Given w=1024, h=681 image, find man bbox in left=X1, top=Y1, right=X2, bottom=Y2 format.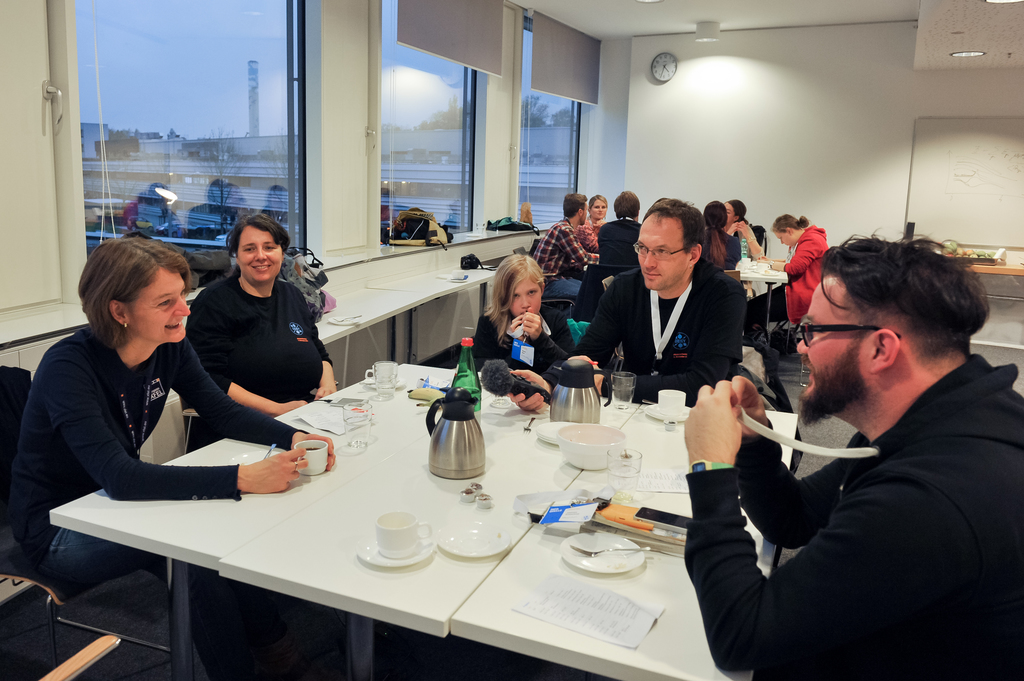
left=595, top=186, right=644, bottom=278.
